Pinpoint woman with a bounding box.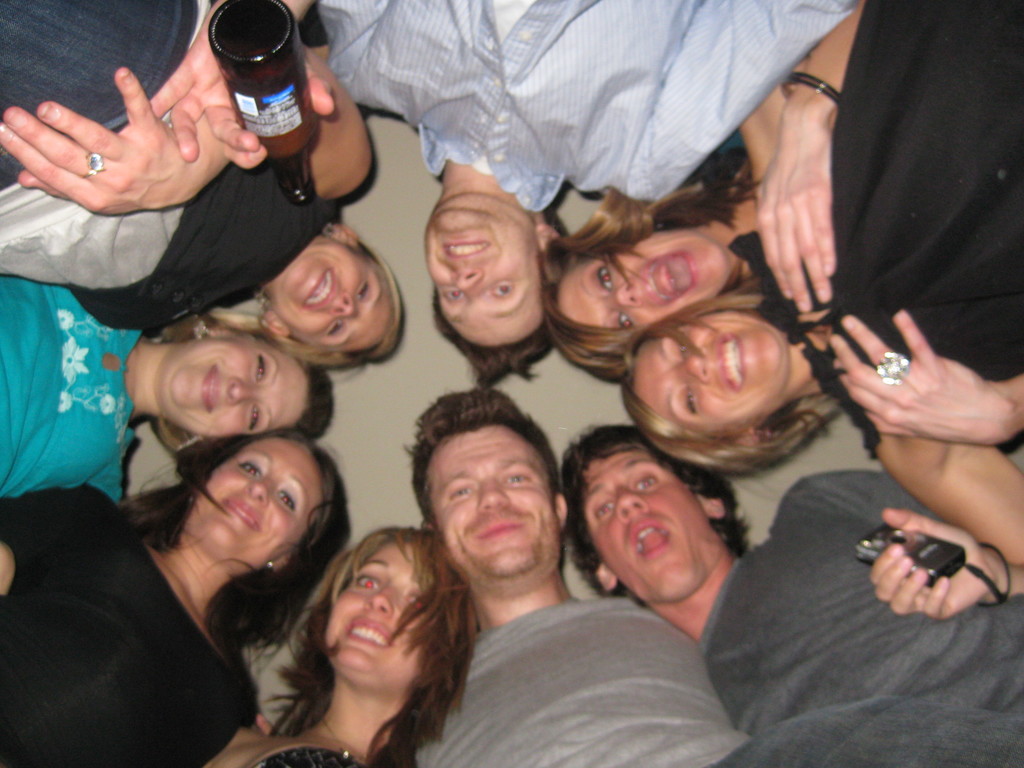
<bbox>0, 271, 340, 500</bbox>.
